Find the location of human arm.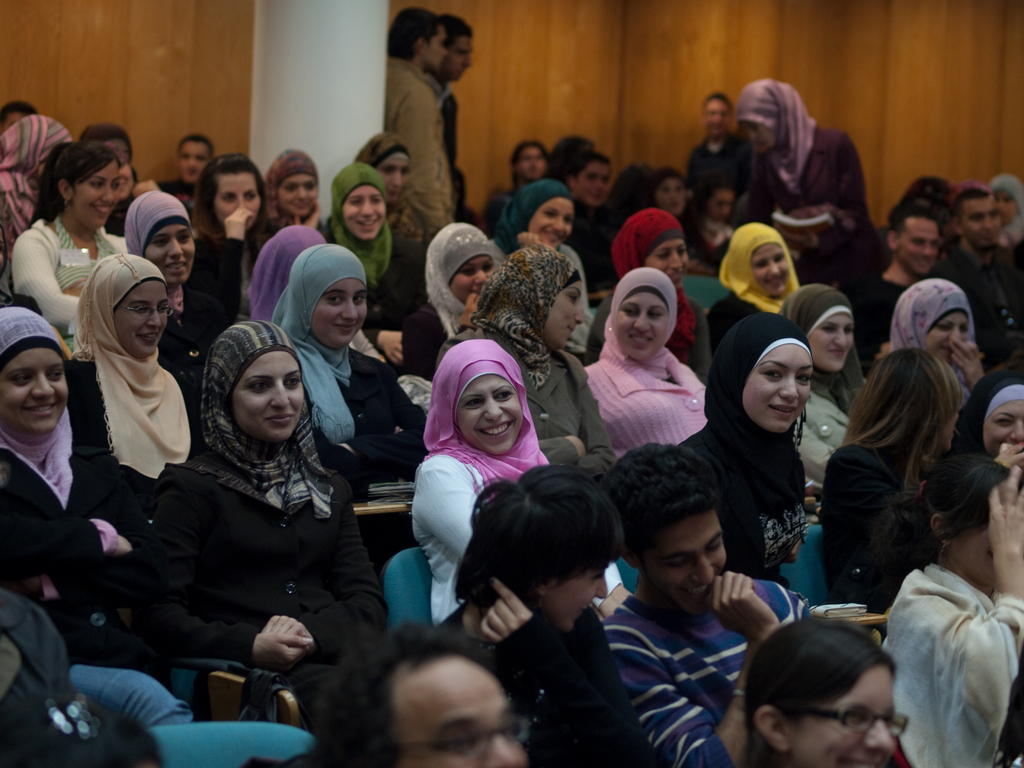
Location: rect(708, 570, 783, 767).
